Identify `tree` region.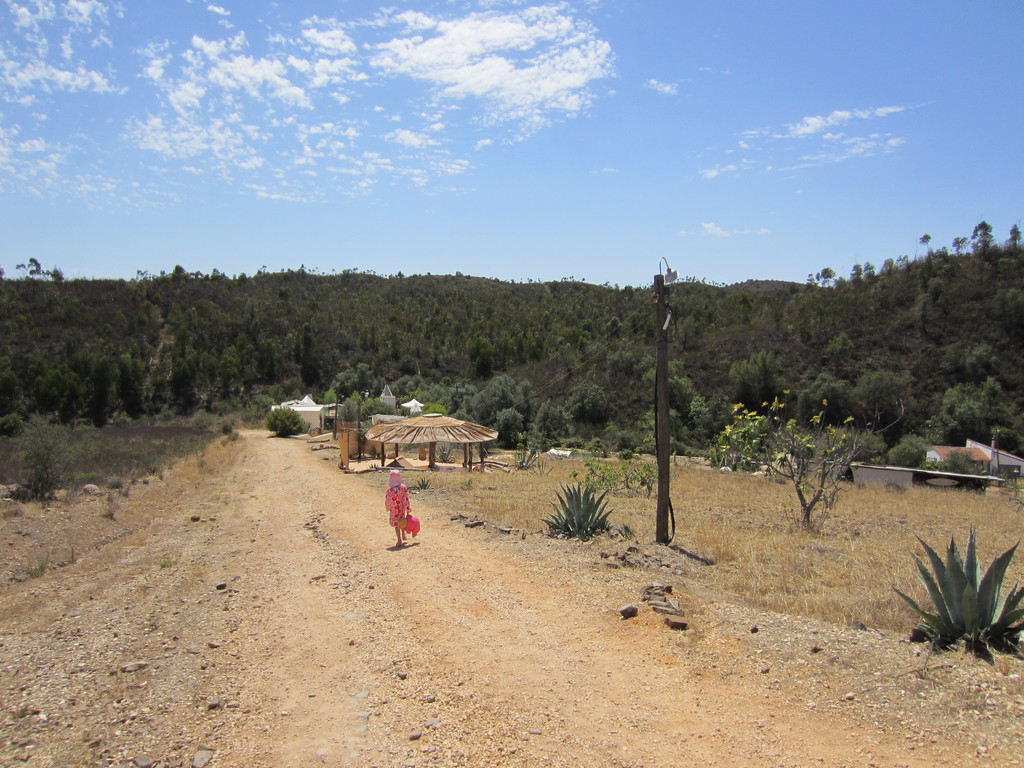
Region: [x1=850, y1=373, x2=908, y2=435].
